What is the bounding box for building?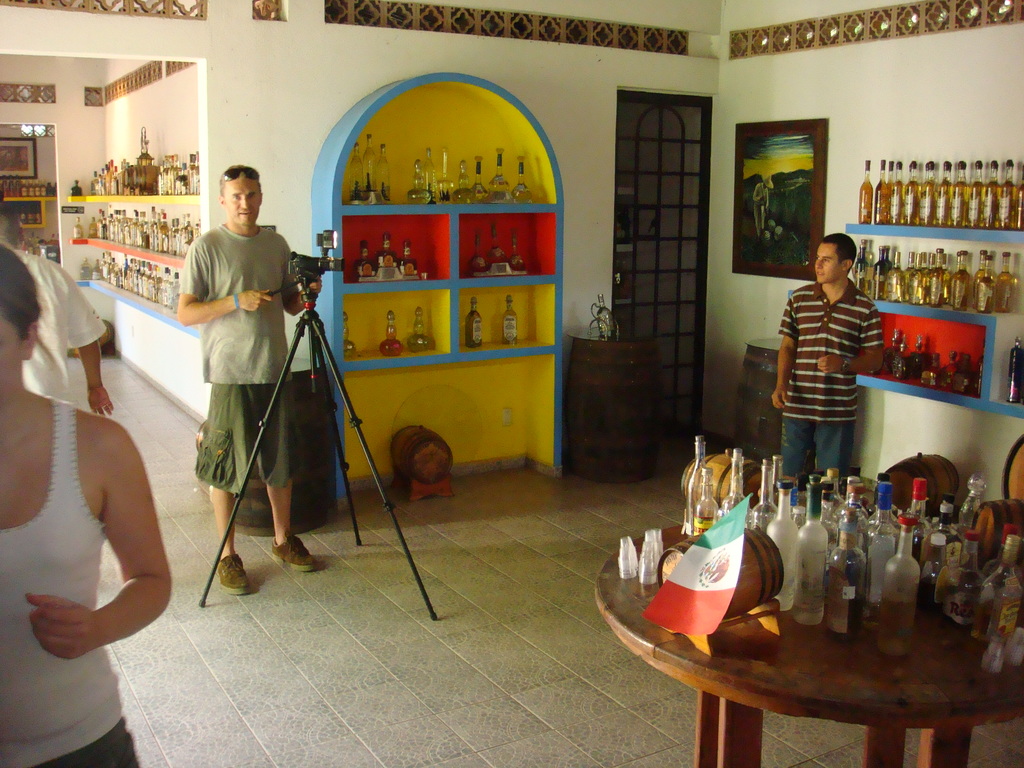
rect(0, 0, 1023, 767).
